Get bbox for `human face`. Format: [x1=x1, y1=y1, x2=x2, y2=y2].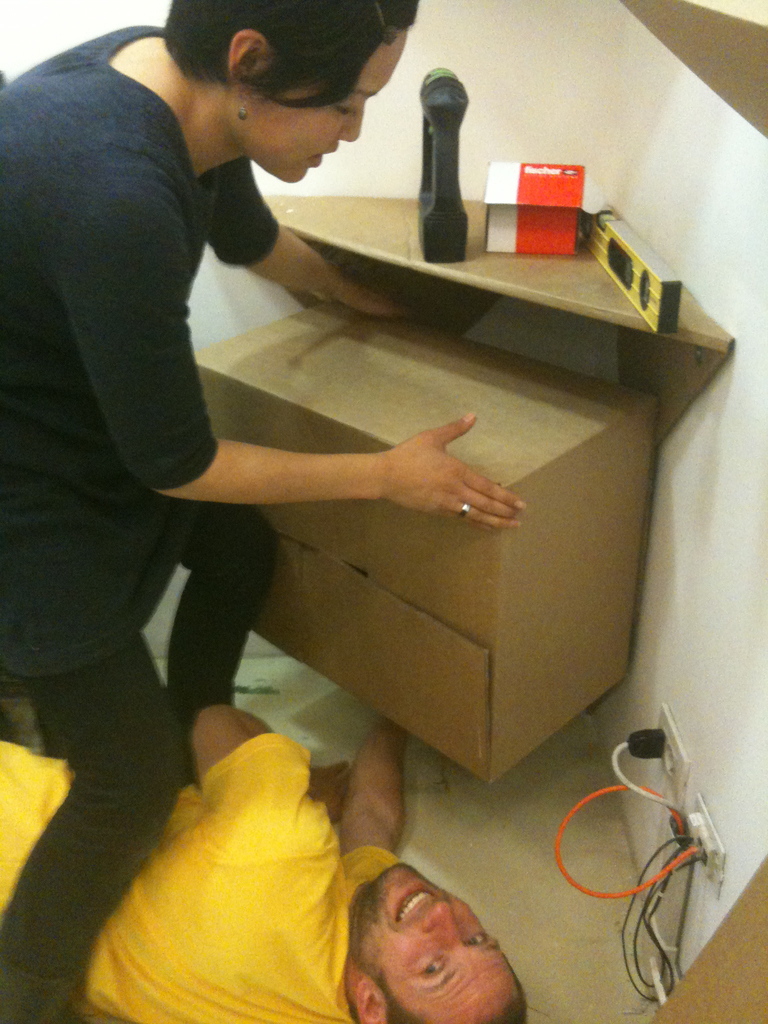
[x1=340, y1=875, x2=522, y2=1023].
